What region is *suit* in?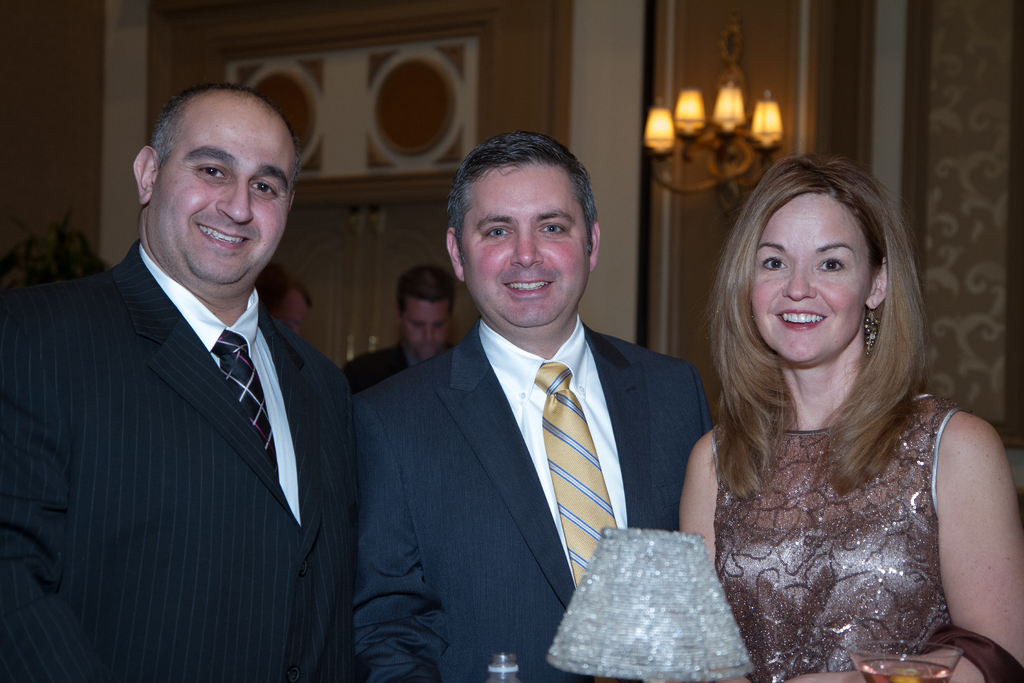
locate(12, 135, 372, 675).
